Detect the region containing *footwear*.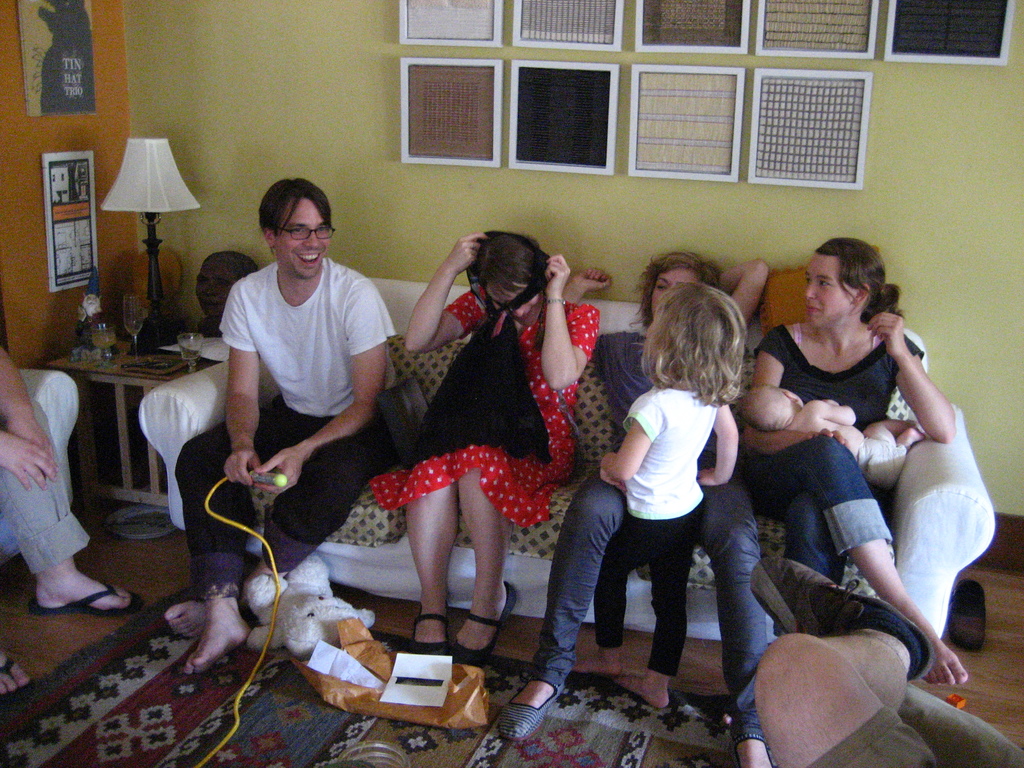
22:559:125:632.
